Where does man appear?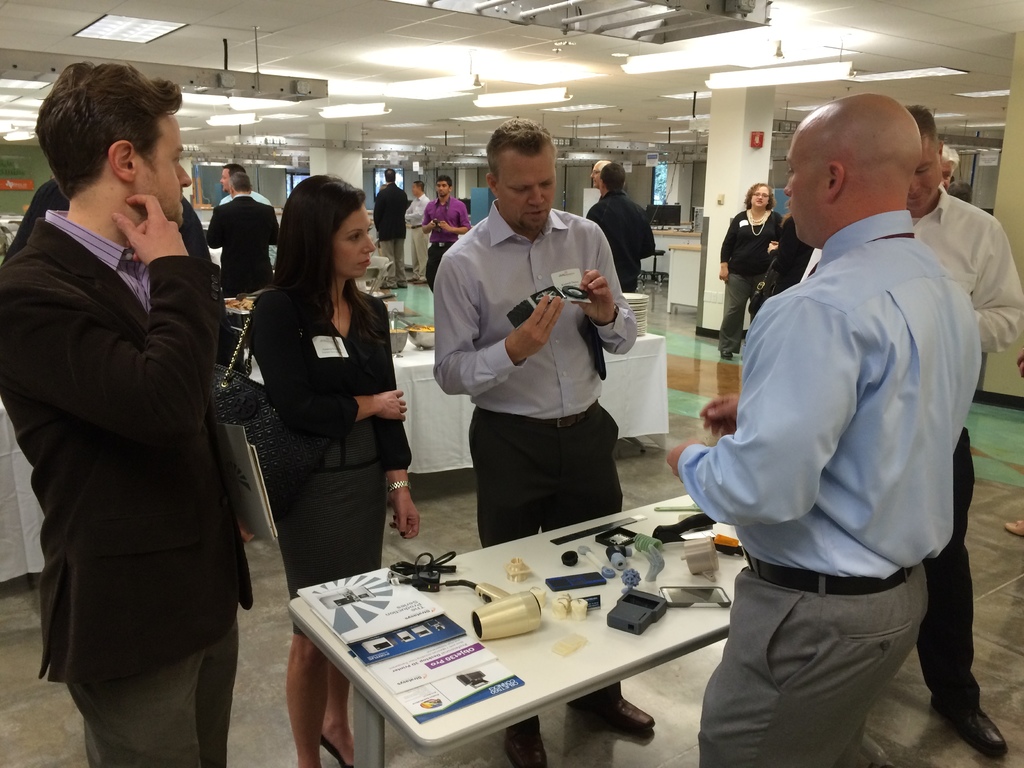
Appears at {"x1": 5, "y1": 56, "x2": 271, "y2": 767}.
